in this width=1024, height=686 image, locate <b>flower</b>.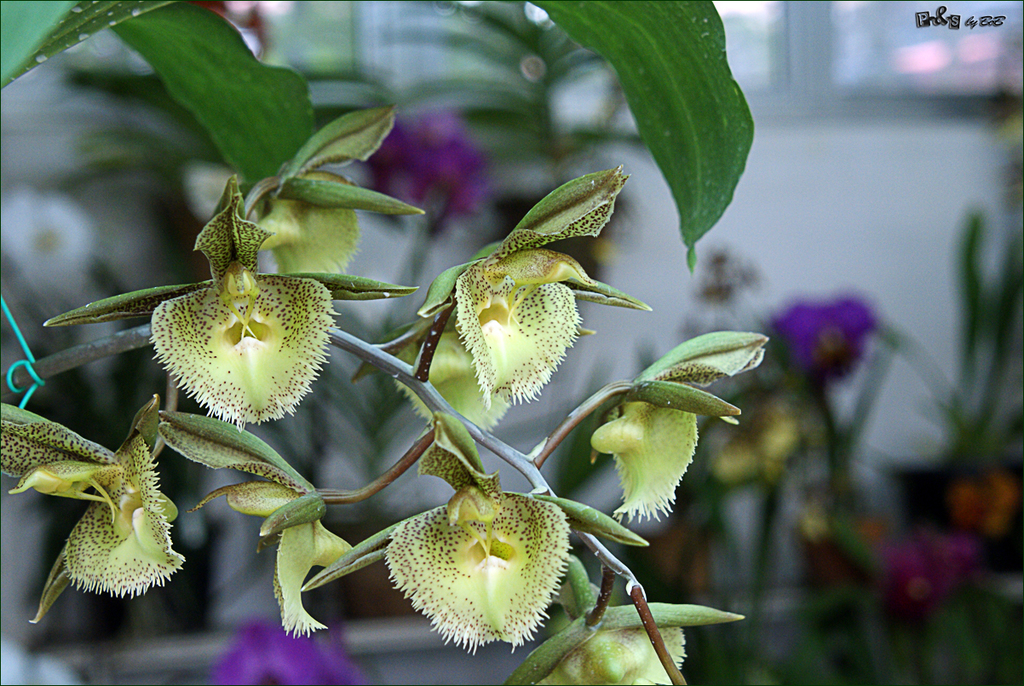
Bounding box: bbox=(910, 457, 1023, 557).
